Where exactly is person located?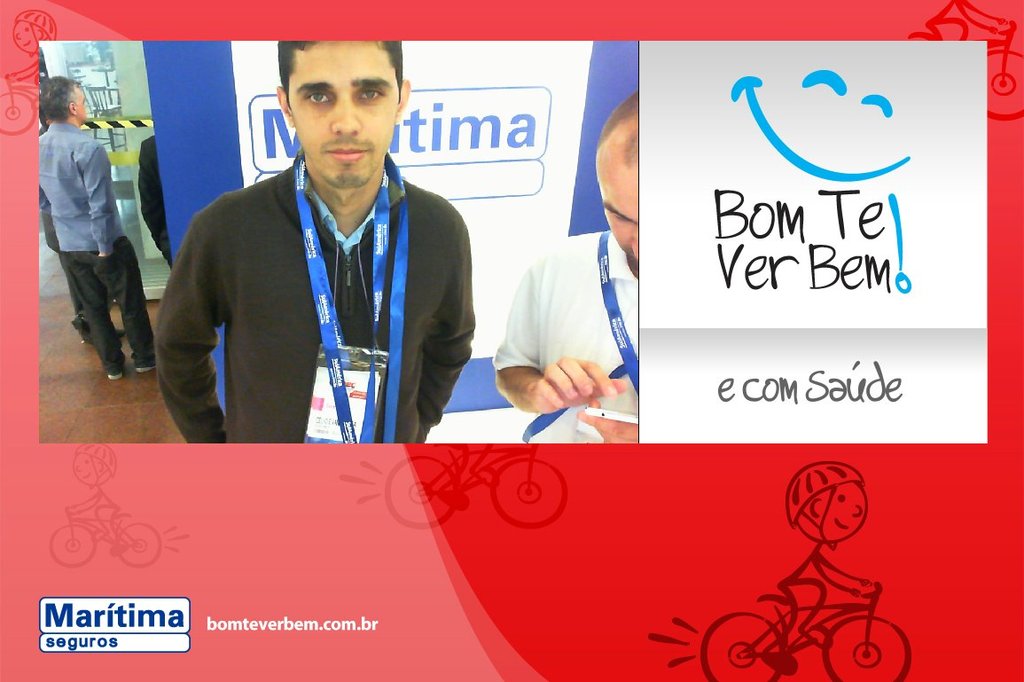
Its bounding box is bbox=(494, 90, 638, 443).
